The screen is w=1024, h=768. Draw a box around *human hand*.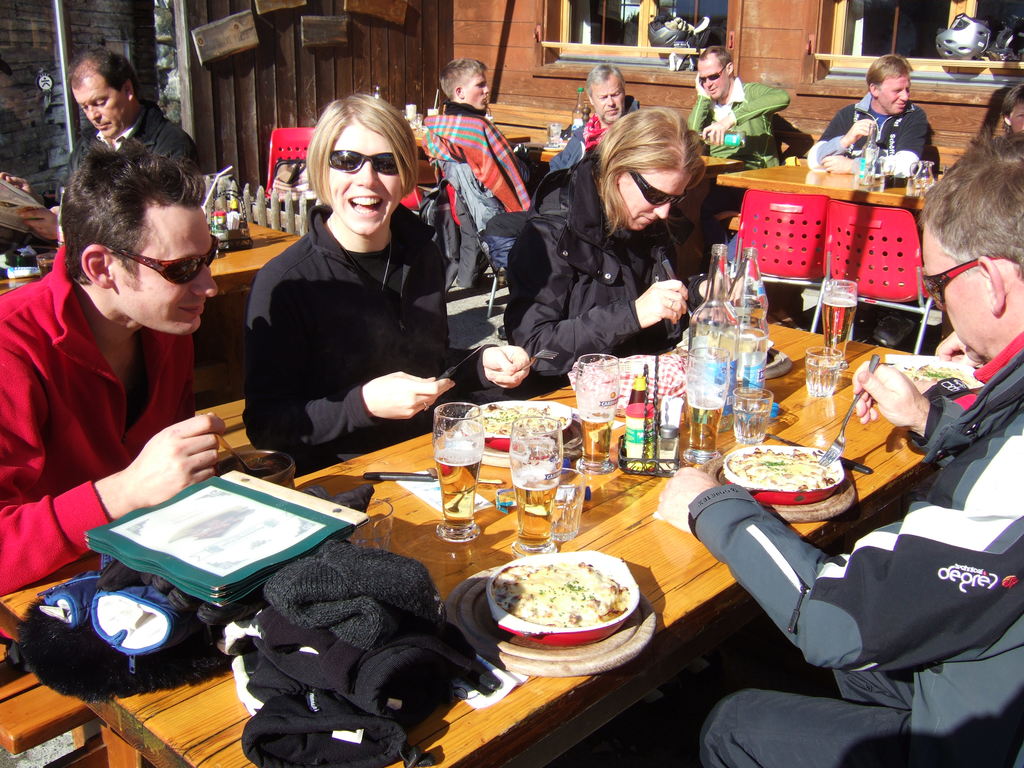
rect(849, 357, 924, 430).
